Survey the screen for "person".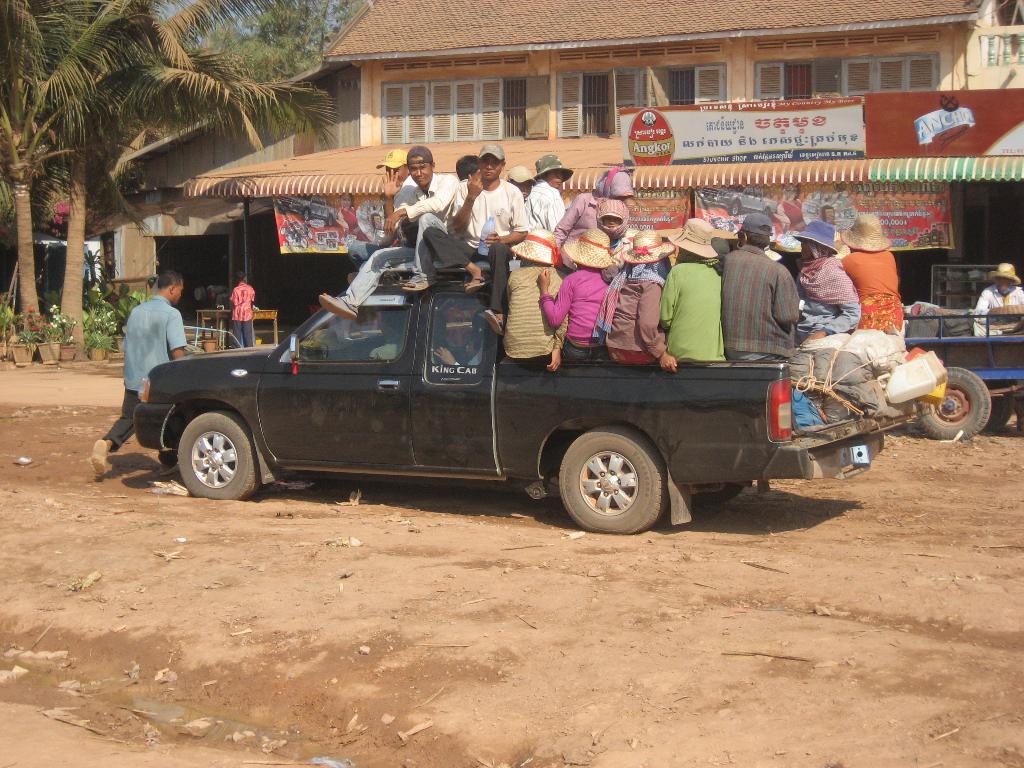
Survey found: bbox=(589, 198, 634, 257).
